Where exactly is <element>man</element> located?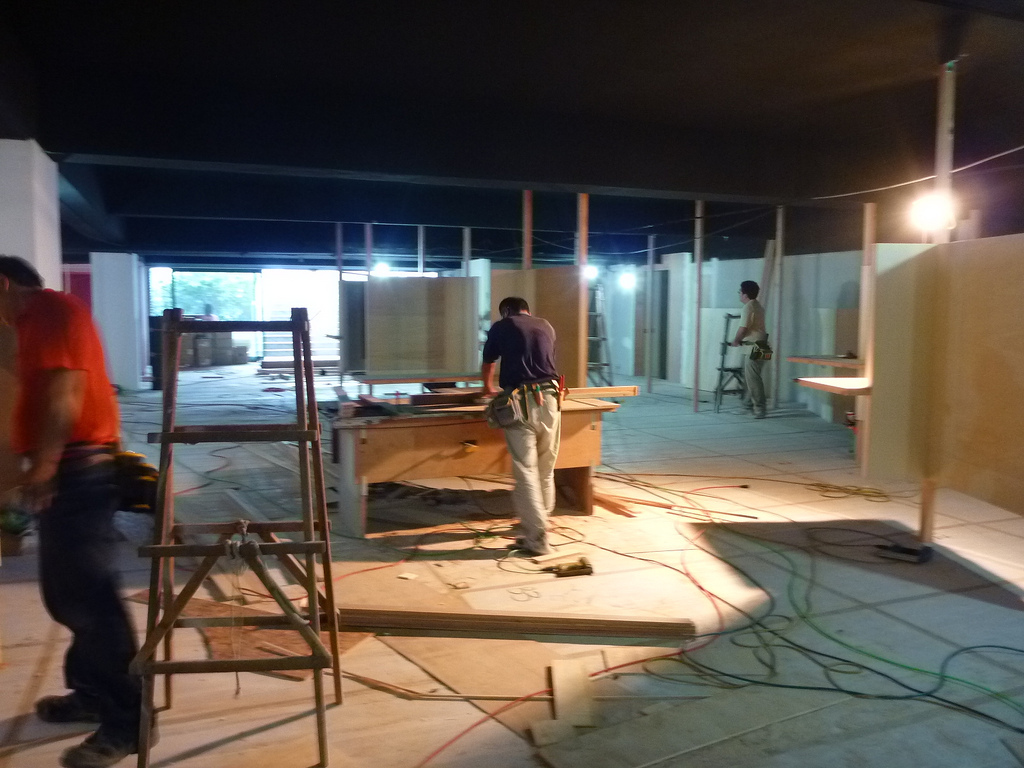
Its bounding box is [0, 254, 159, 767].
